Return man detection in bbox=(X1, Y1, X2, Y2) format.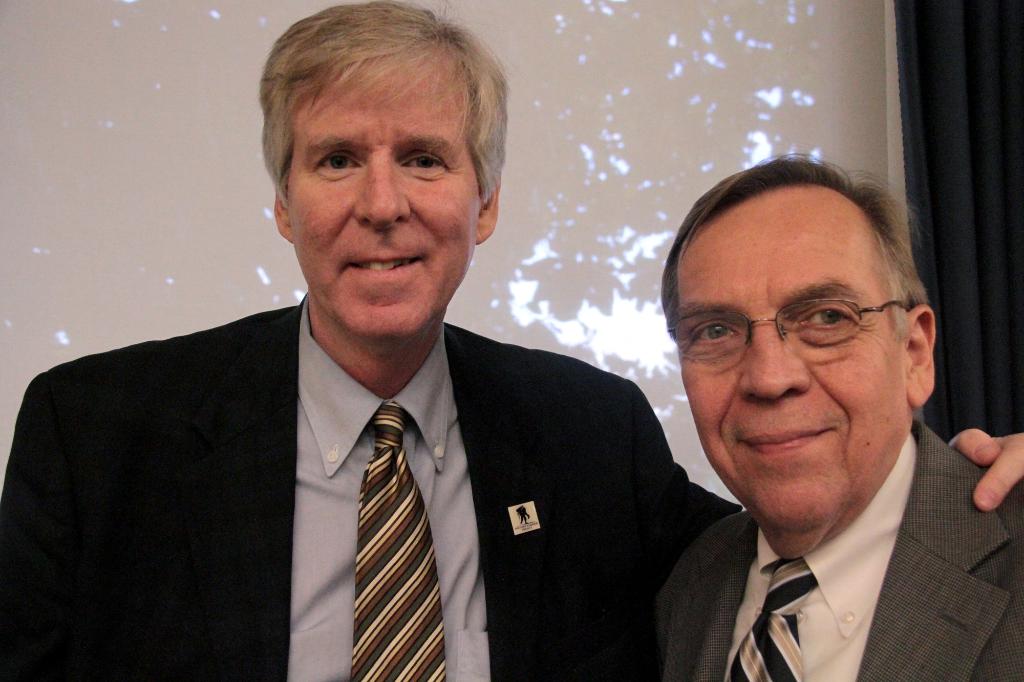
bbox=(22, 45, 761, 668).
